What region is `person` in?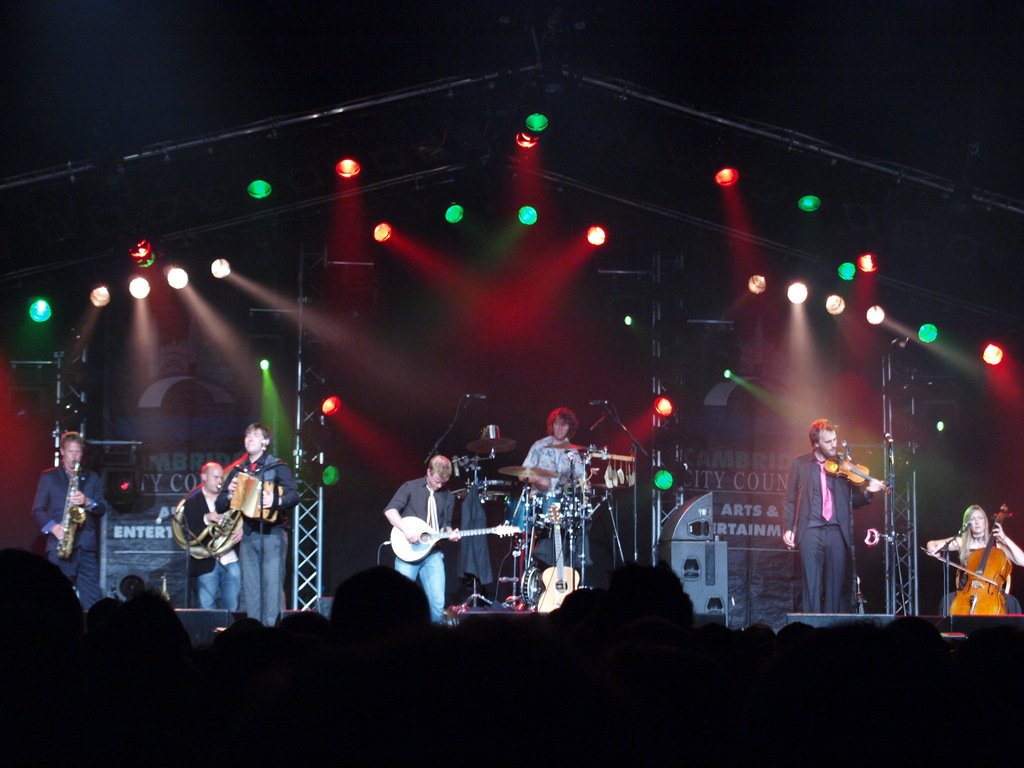
Rect(385, 456, 457, 623).
